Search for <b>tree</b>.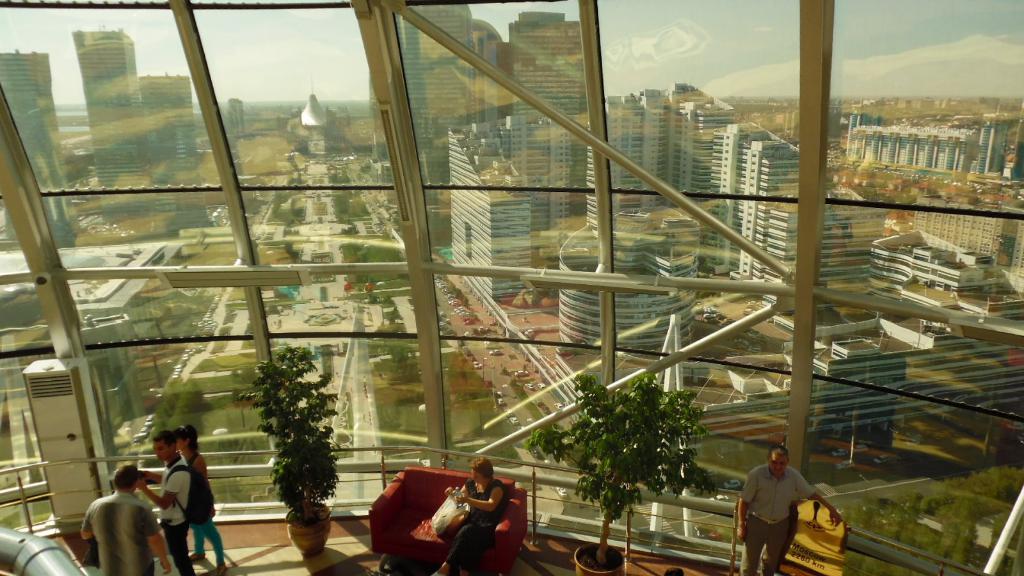
Found at <bbox>516, 356, 718, 558</bbox>.
